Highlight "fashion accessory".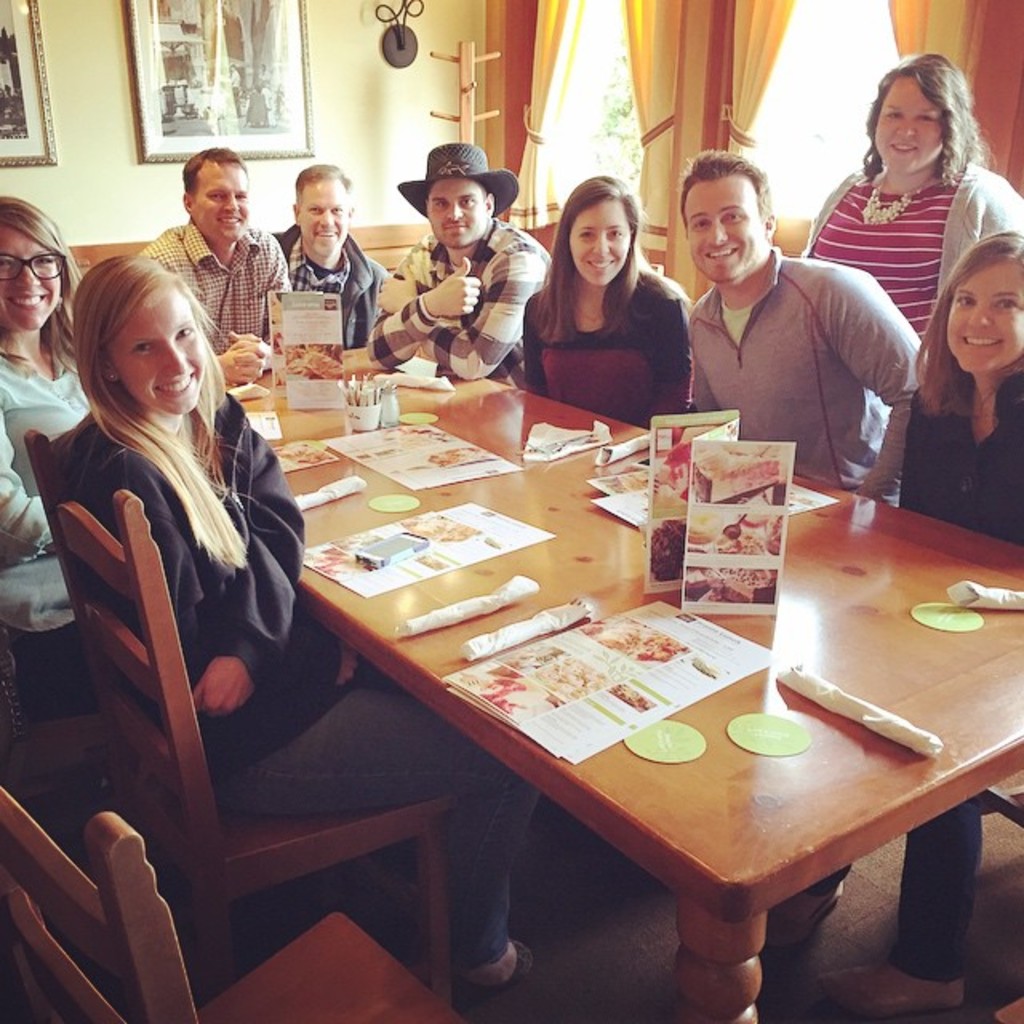
Highlighted region: {"left": 106, "top": 373, "right": 118, "bottom": 382}.
